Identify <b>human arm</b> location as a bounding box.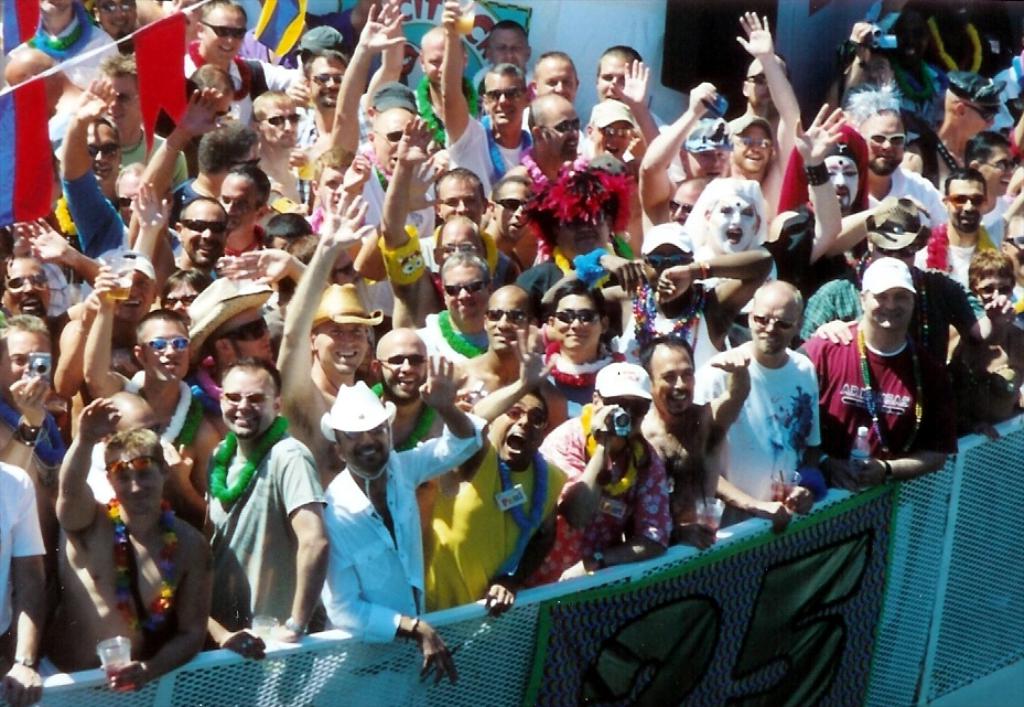
Rect(10, 214, 104, 288).
